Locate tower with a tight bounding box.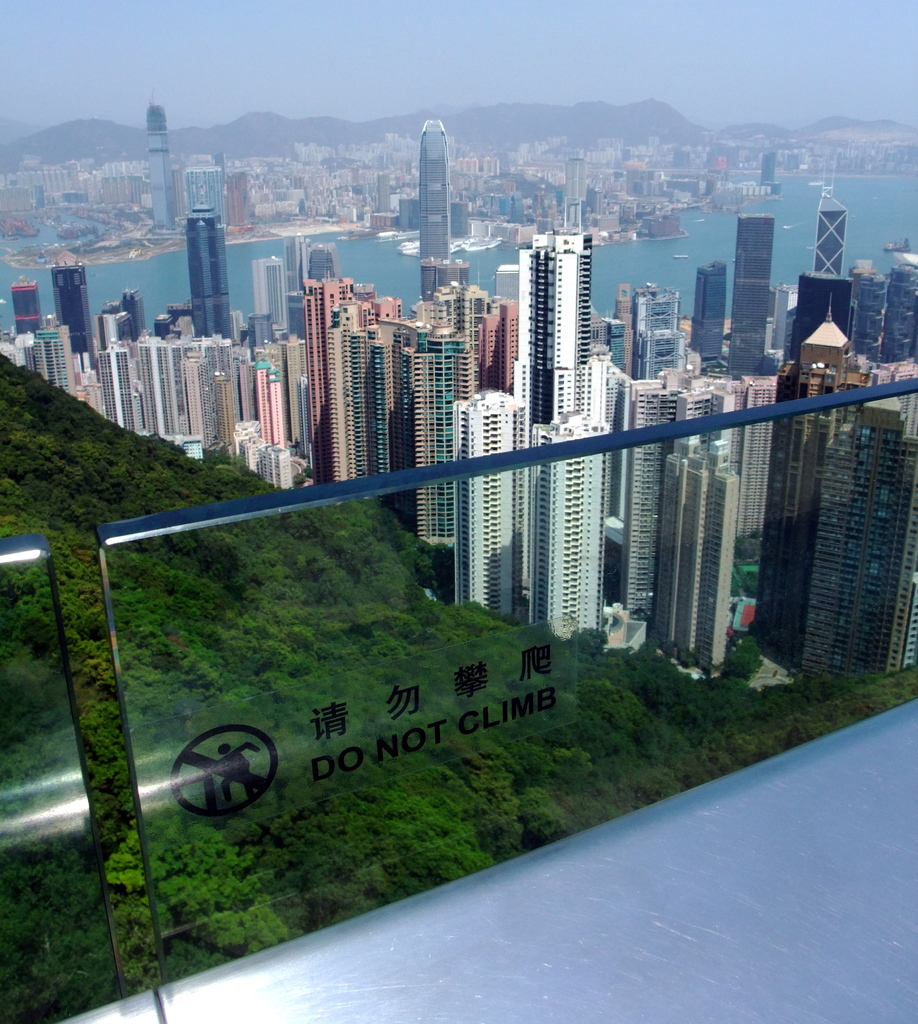
x1=136, y1=333, x2=182, y2=440.
